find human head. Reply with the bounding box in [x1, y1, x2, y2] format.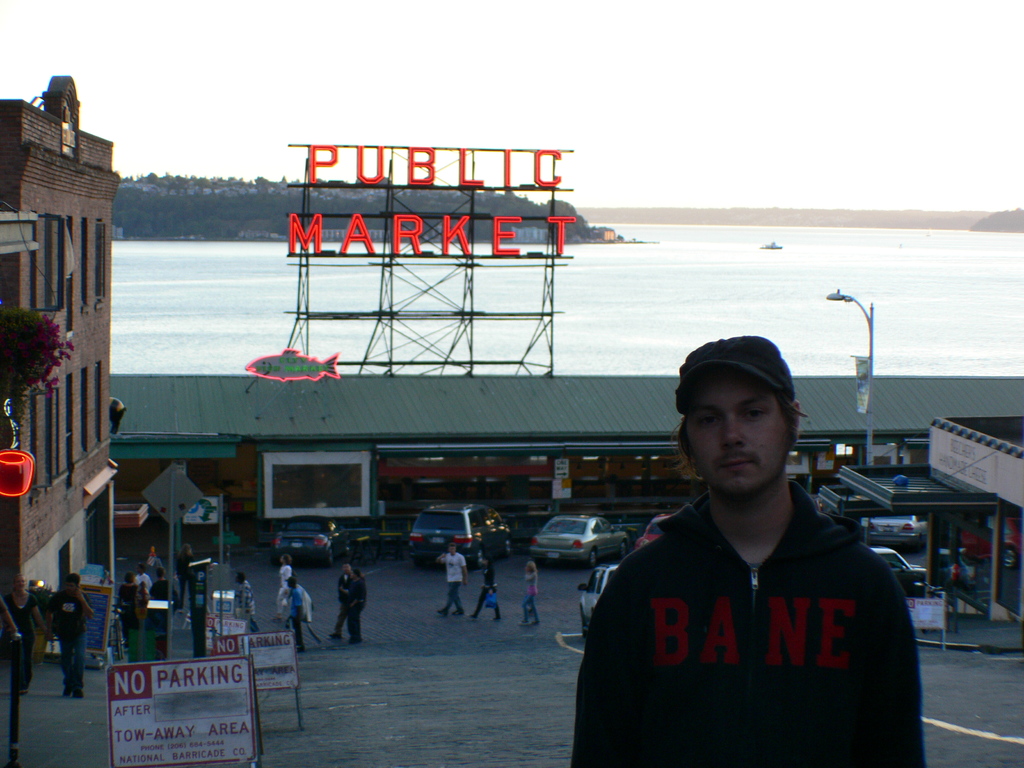
[675, 345, 811, 504].
